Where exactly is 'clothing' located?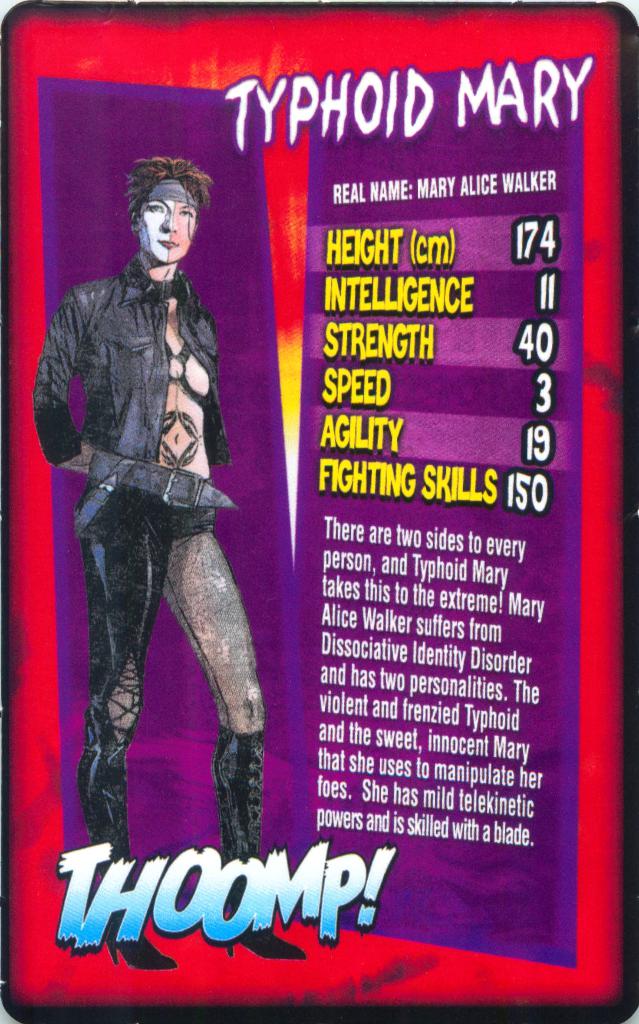
Its bounding box is select_region(36, 244, 242, 725).
